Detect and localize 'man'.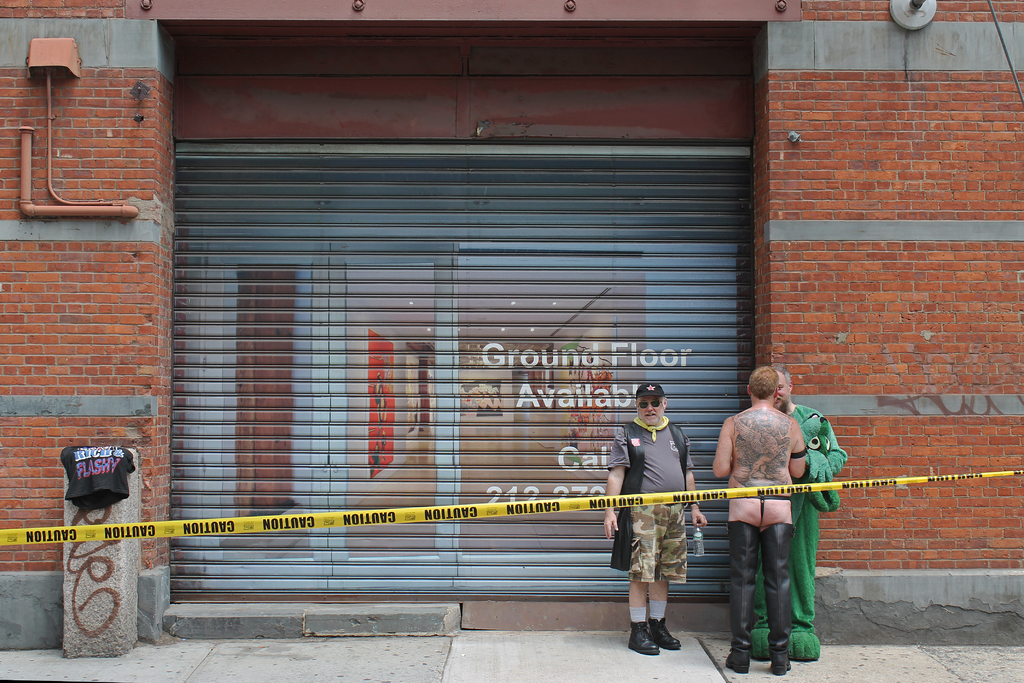
Localized at 740:368:843:661.
